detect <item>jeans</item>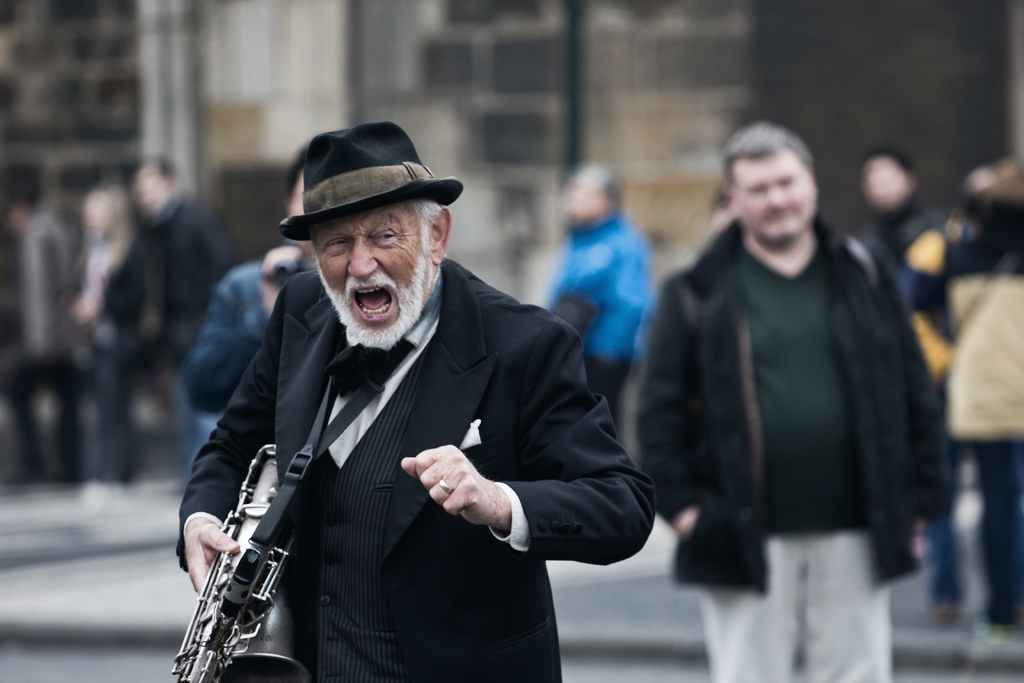
pyautogui.locateOnScreen(927, 409, 959, 602)
